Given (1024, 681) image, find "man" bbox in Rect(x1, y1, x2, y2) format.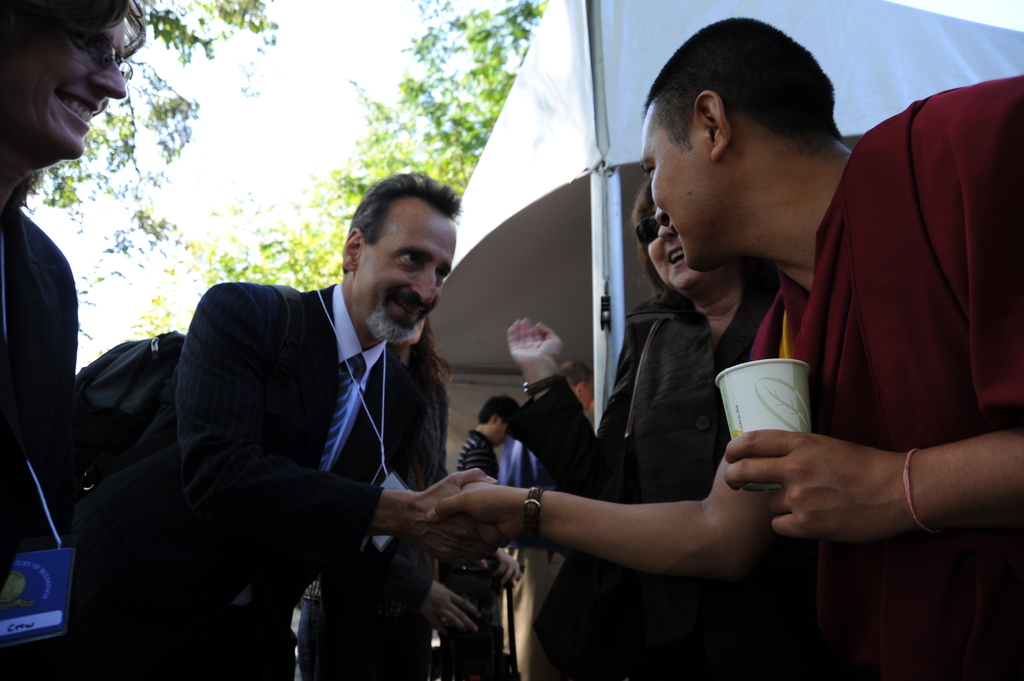
Rect(113, 177, 495, 661).
